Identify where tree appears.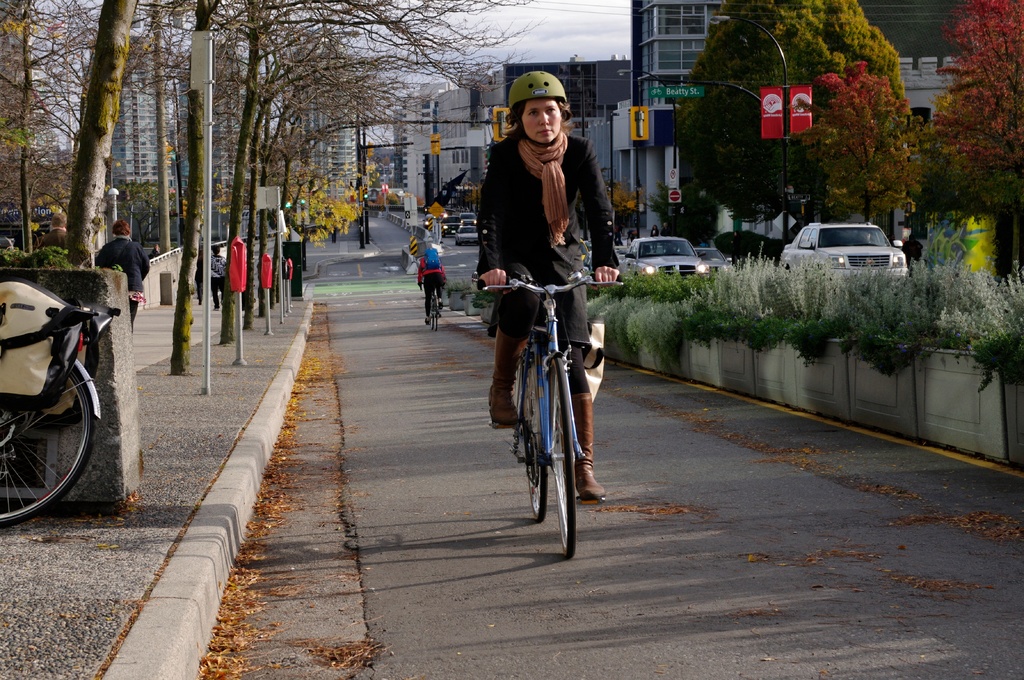
Appears at bbox=(672, 0, 907, 241).
